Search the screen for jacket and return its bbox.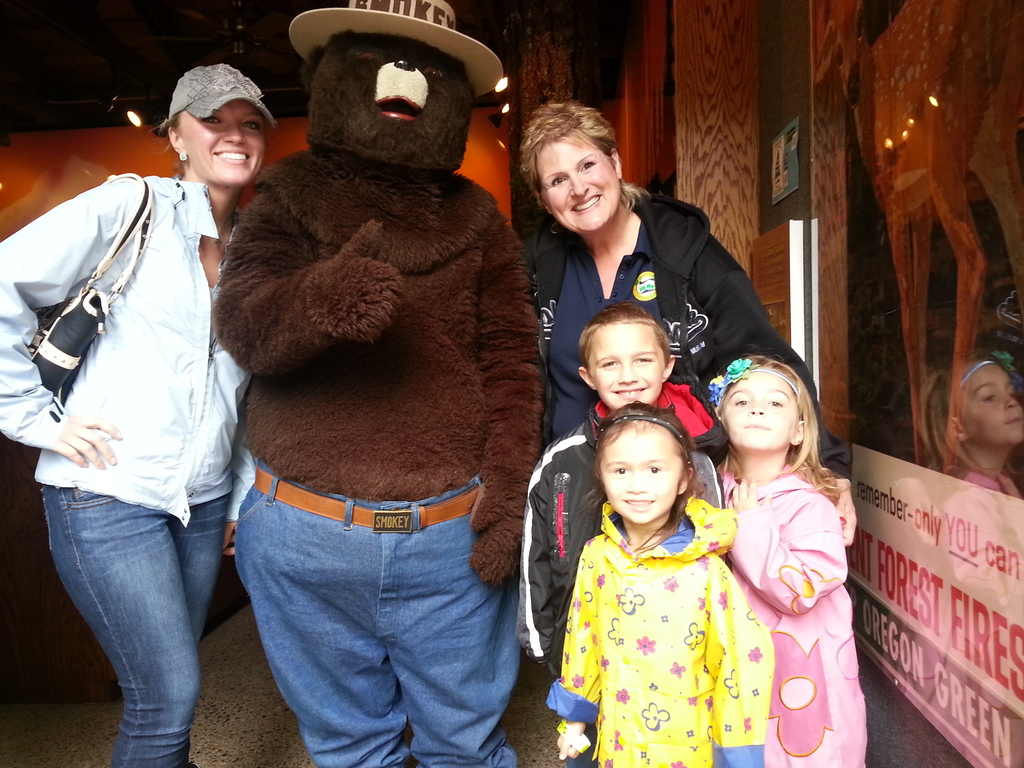
Found: detection(521, 408, 731, 680).
